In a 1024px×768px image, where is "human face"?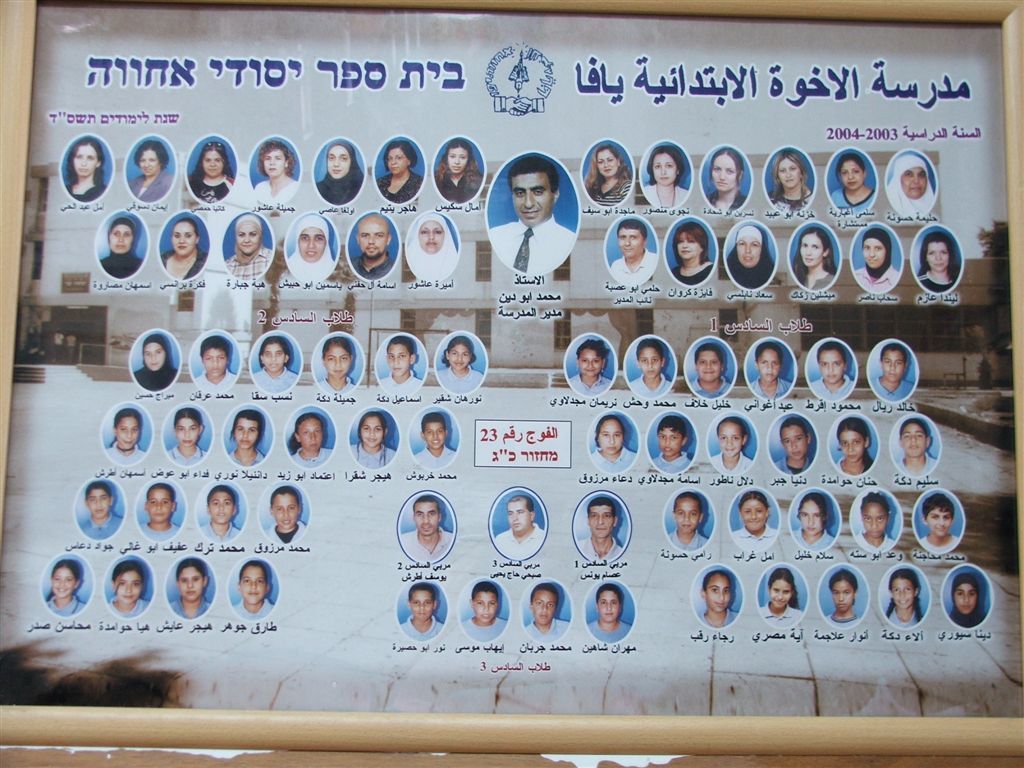
<region>863, 500, 890, 535</region>.
